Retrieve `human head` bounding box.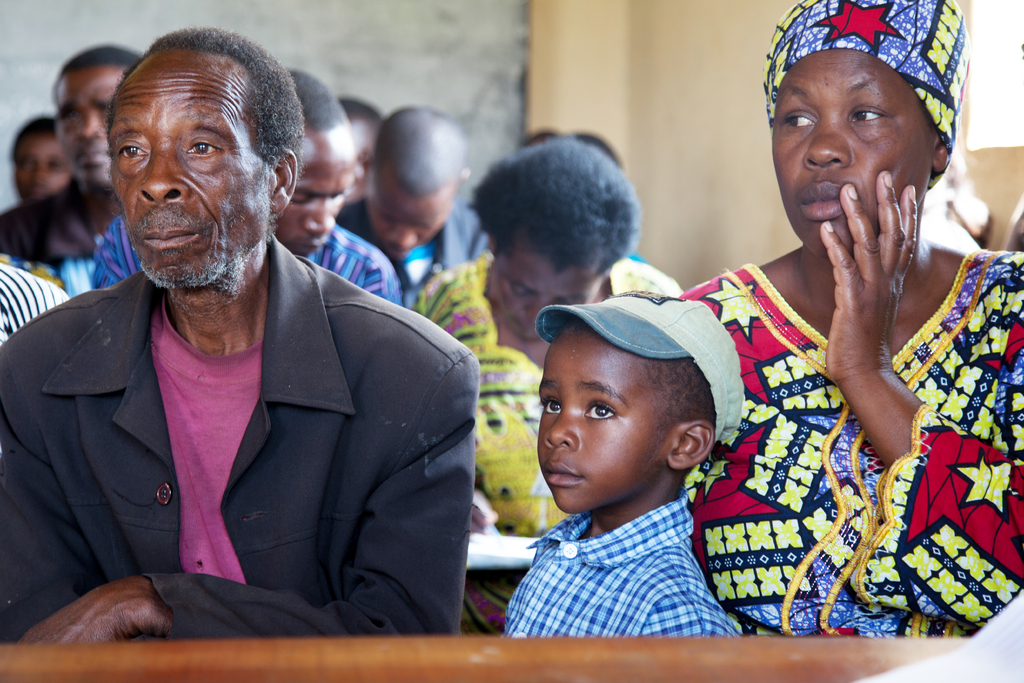
Bounding box: crop(922, 145, 964, 218).
